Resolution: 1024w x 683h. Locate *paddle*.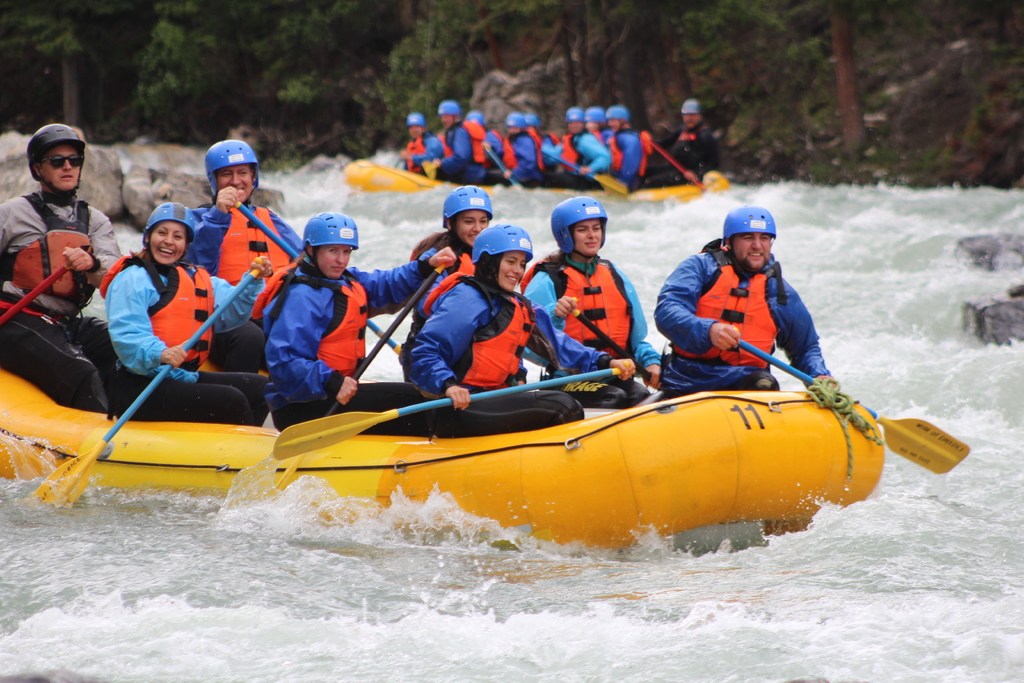
<region>543, 146, 625, 204</region>.
